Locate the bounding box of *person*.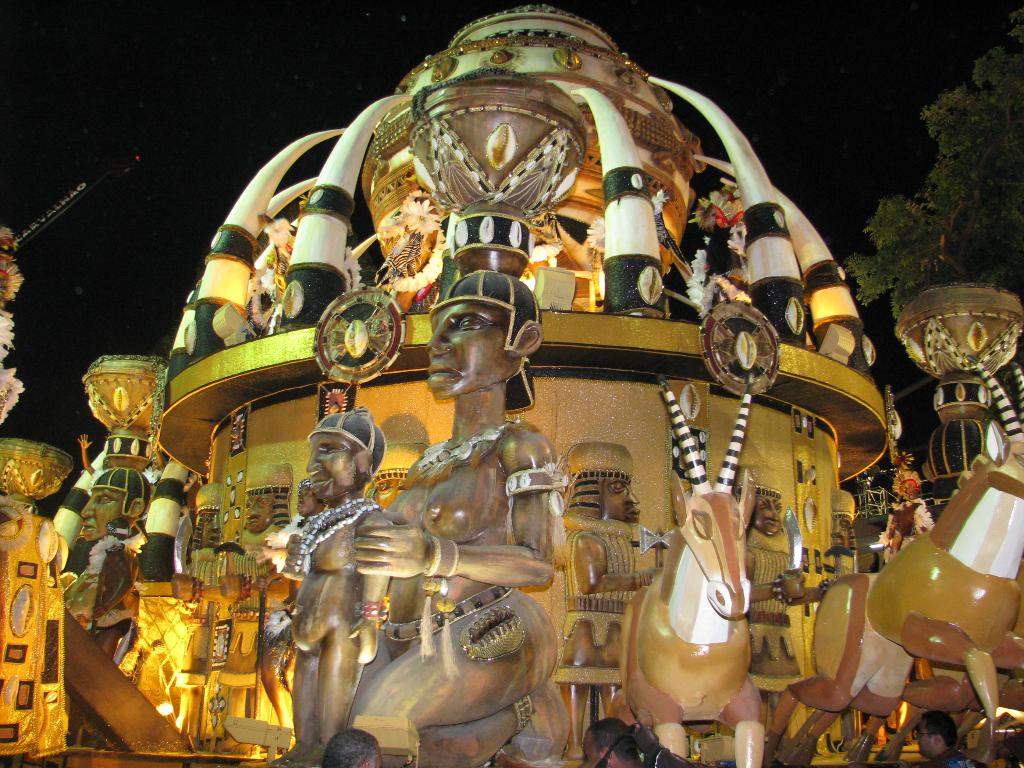
Bounding box: (left=170, top=477, right=244, bottom=749).
